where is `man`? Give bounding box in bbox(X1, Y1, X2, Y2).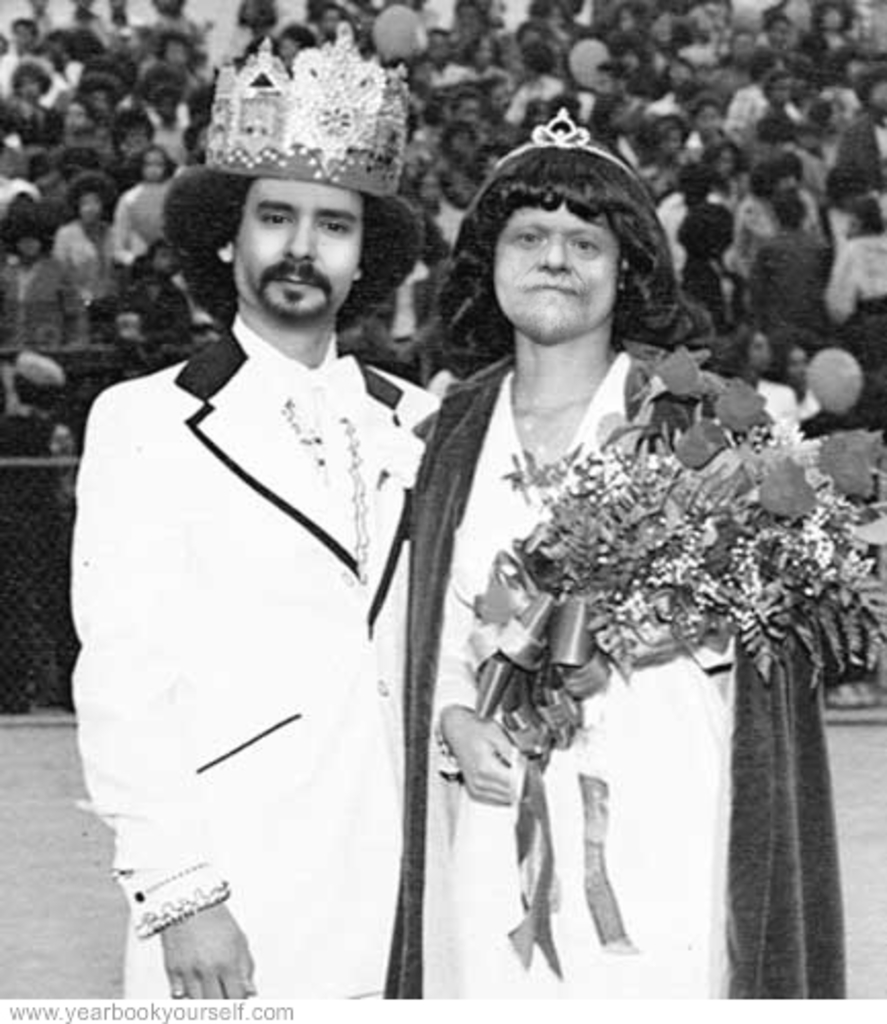
bbox(86, 113, 537, 1023).
